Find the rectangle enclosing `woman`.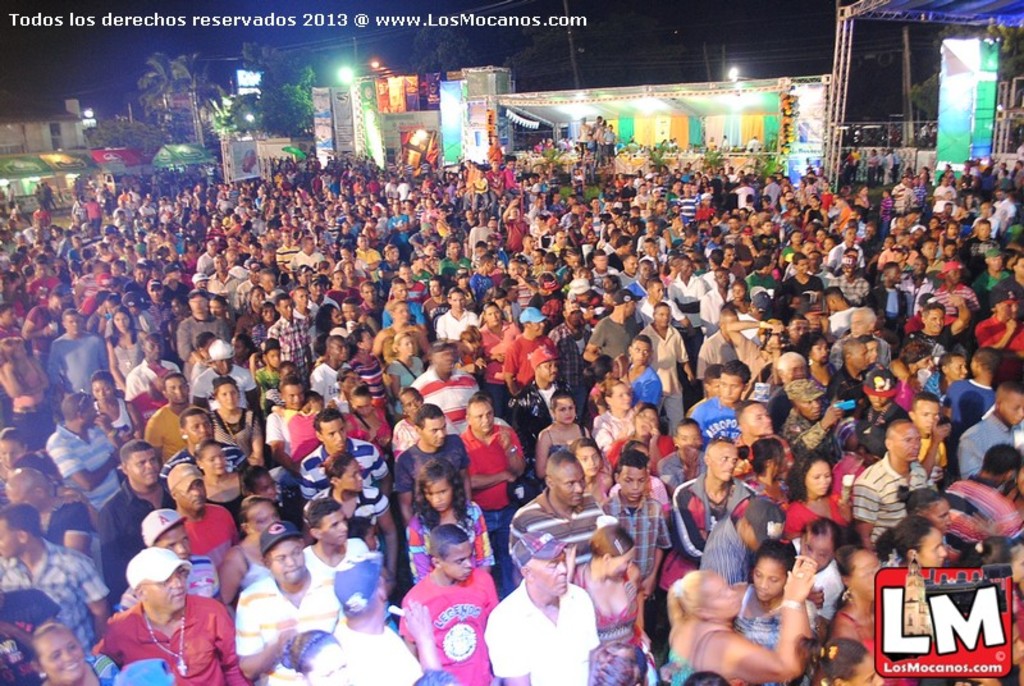
bbox=[593, 379, 636, 447].
